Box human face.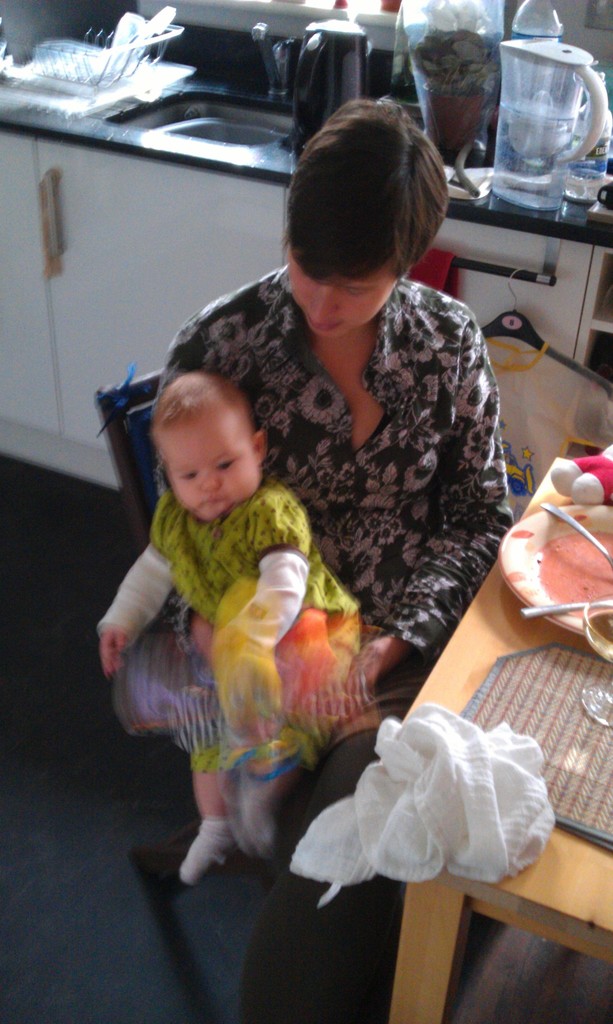
bbox=(281, 245, 393, 344).
